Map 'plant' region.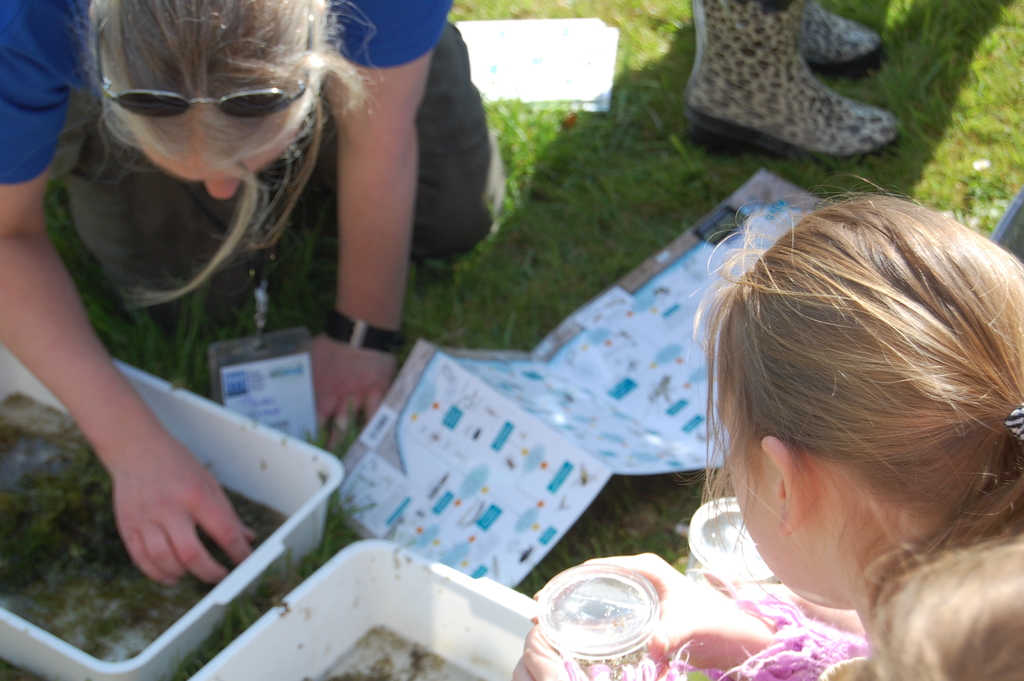
Mapped to pyautogui.locateOnScreen(0, 387, 292, 671).
